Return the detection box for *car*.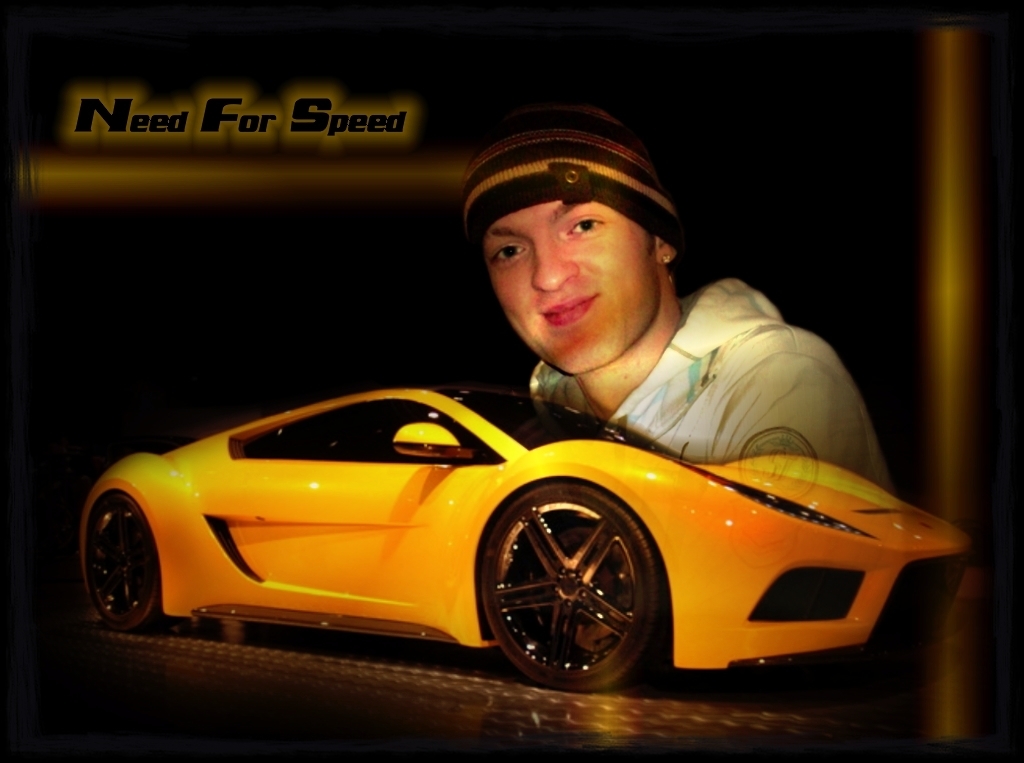
[76, 384, 976, 697].
